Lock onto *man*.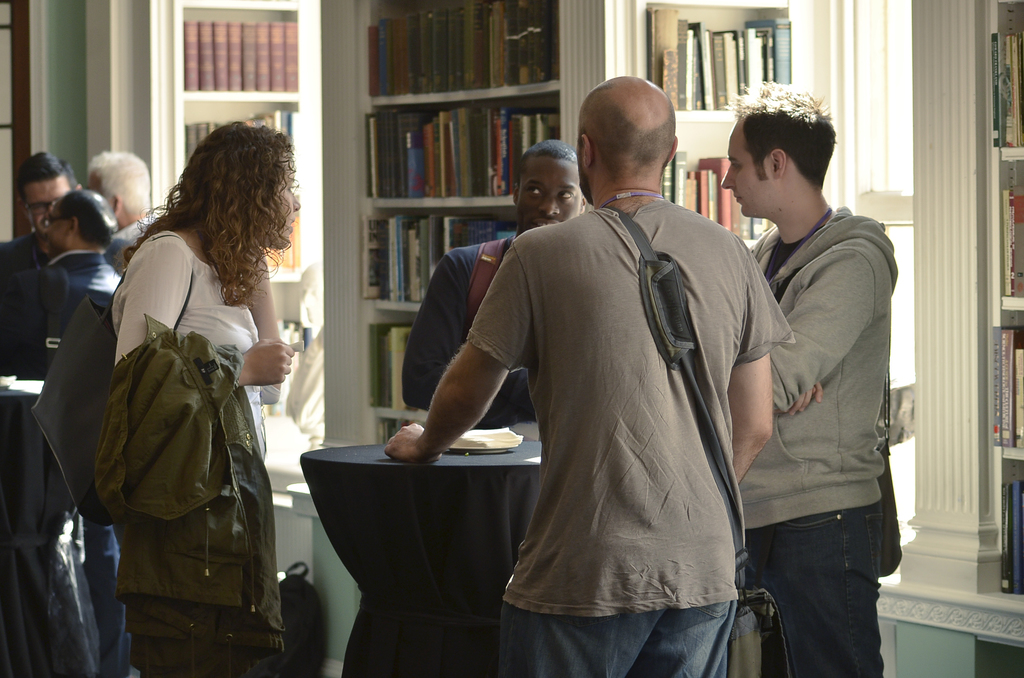
Locked: left=0, top=144, right=82, bottom=278.
